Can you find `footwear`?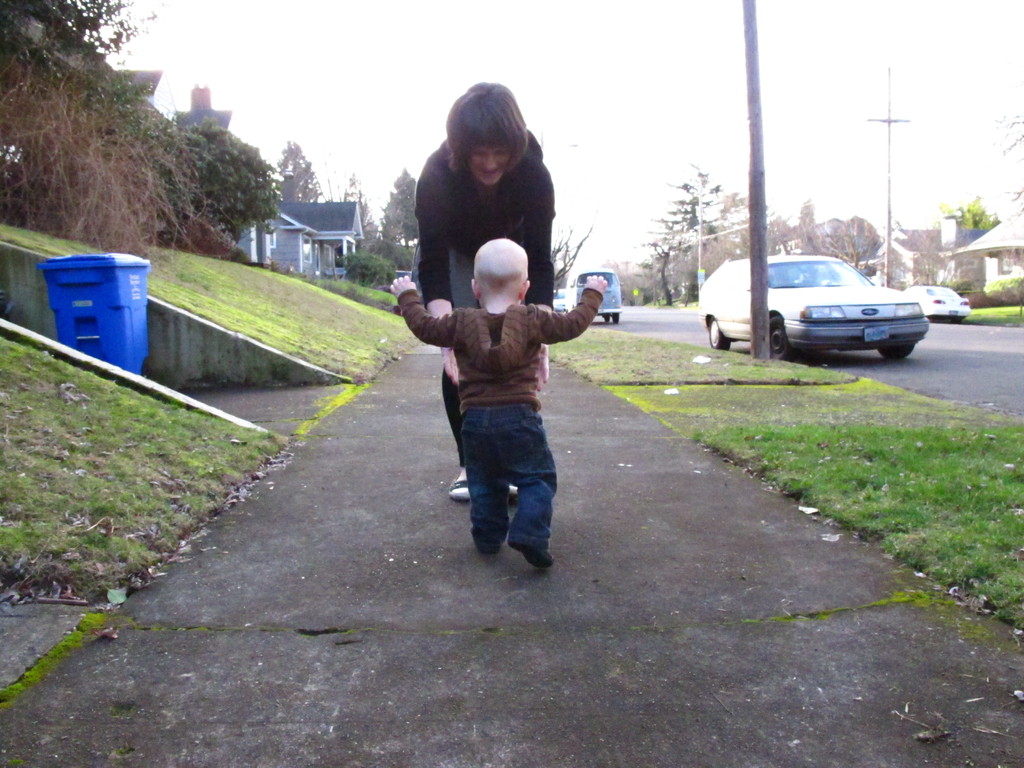
Yes, bounding box: <region>506, 475, 524, 499</region>.
